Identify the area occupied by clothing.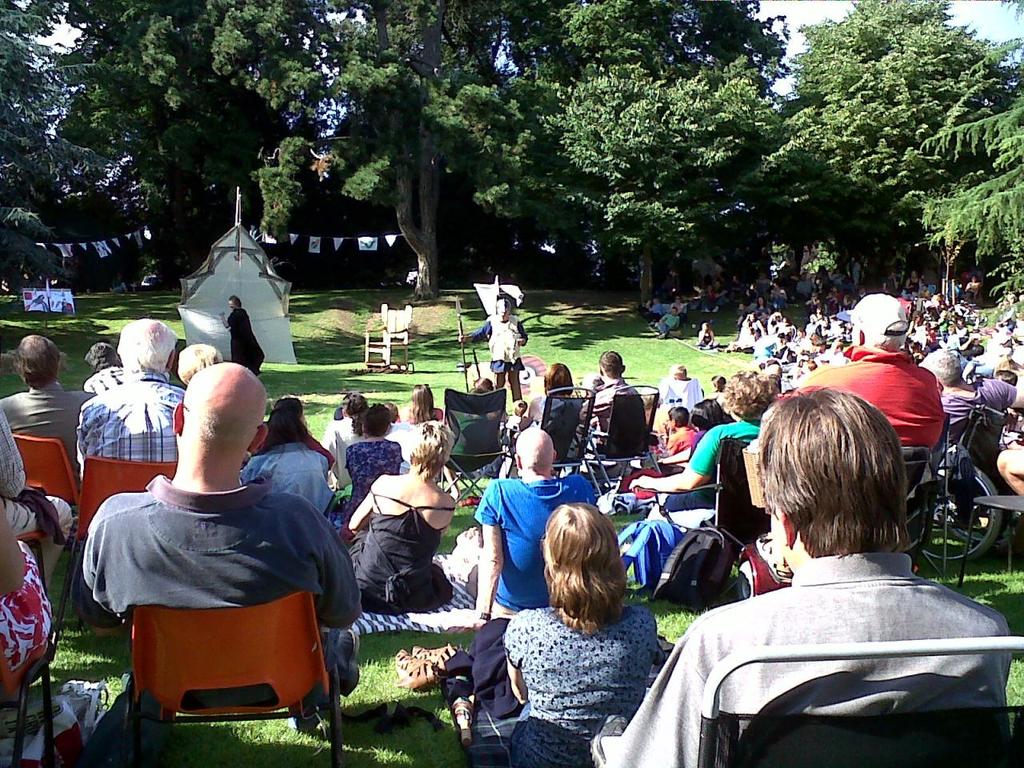
Area: (234,436,335,516).
